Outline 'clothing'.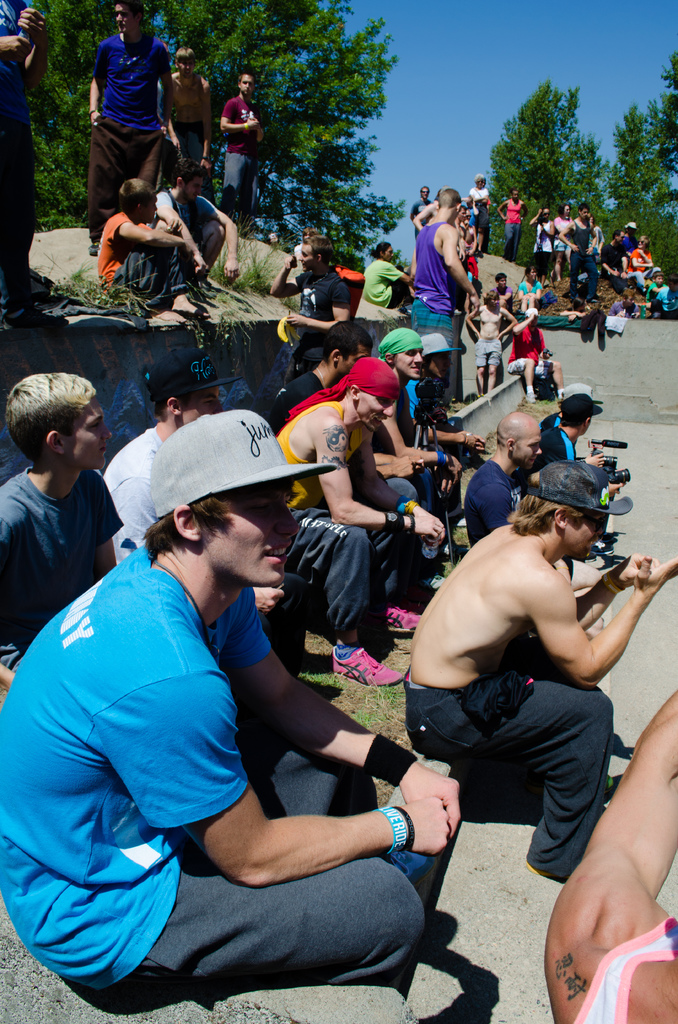
Outline: select_region(474, 337, 503, 367).
